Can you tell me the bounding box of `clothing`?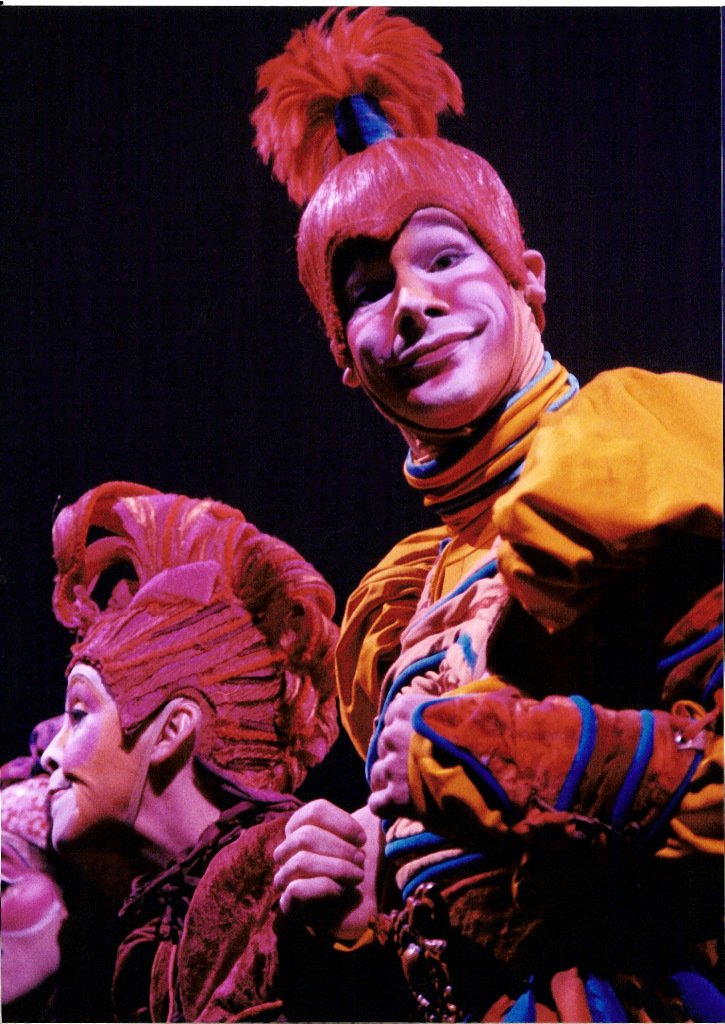
BBox(114, 807, 445, 1023).
